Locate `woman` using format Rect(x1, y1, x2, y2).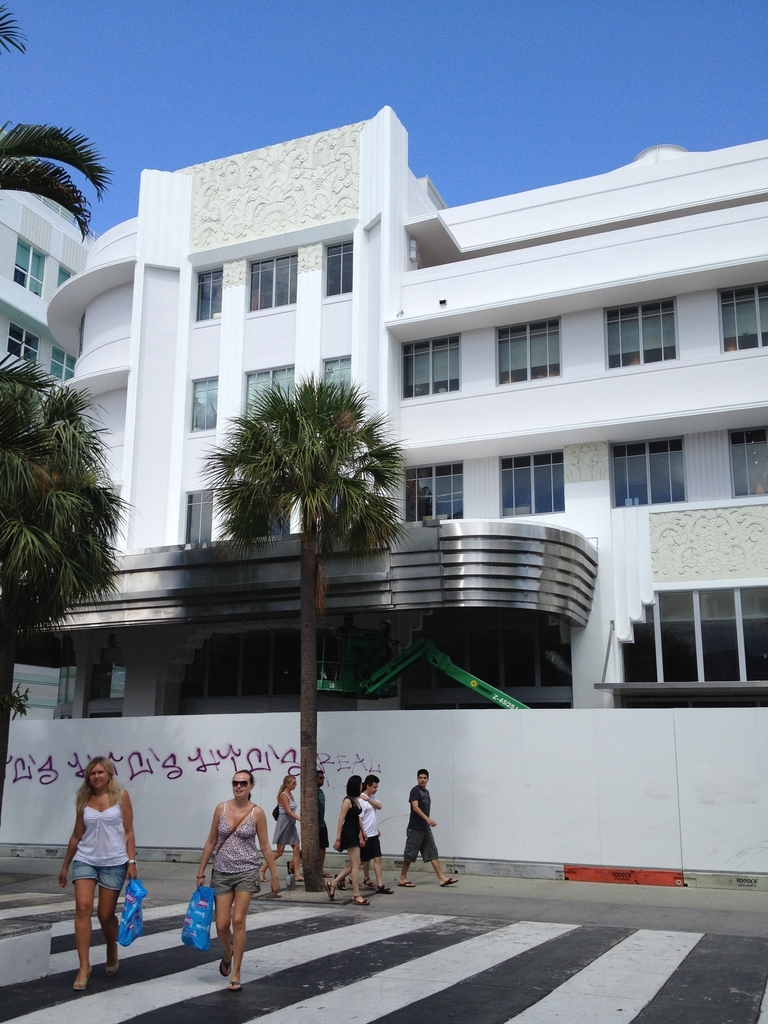
Rect(258, 776, 306, 877).
